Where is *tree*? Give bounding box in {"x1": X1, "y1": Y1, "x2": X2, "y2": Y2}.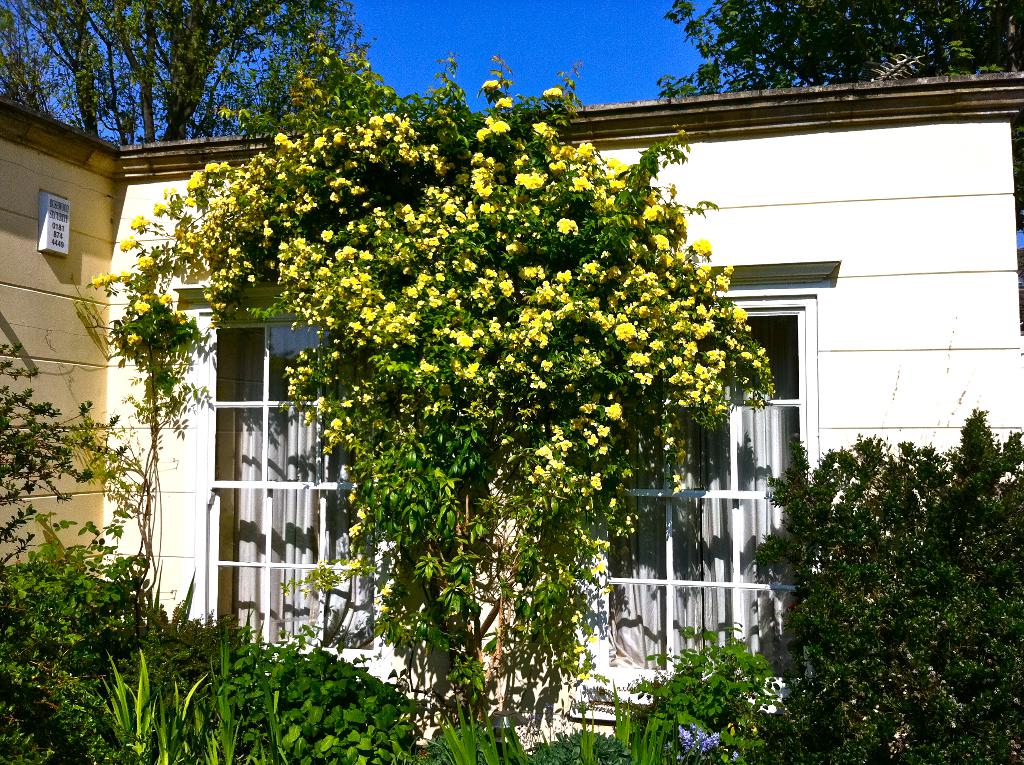
{"x1": 652, "y1": 0, "x2": 1023, "y2": 97}.
